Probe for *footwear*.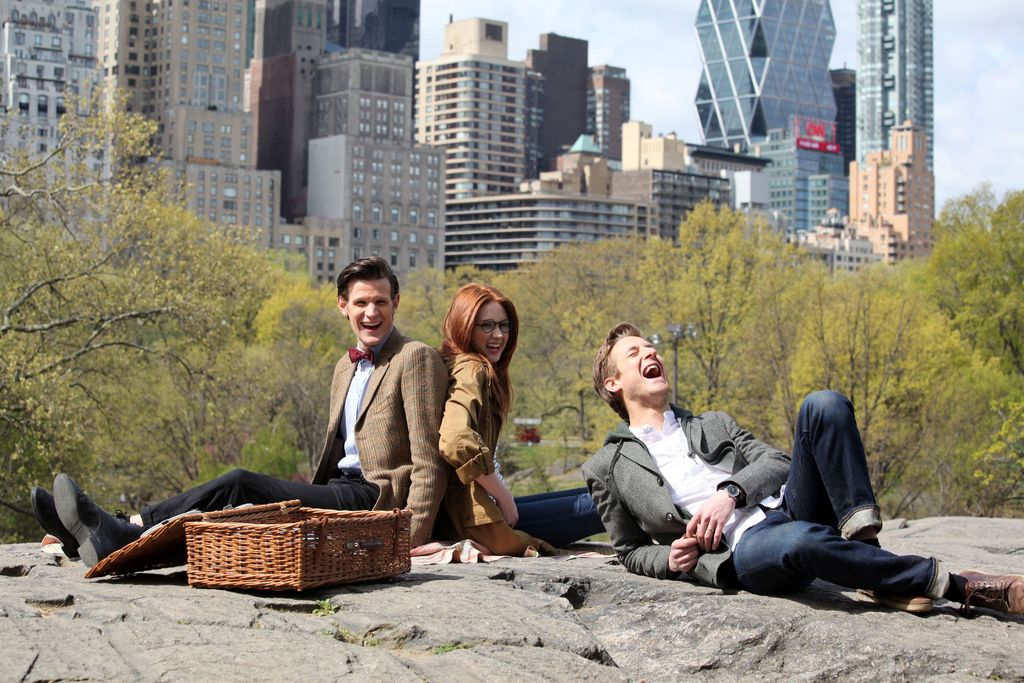
Probe result: rect(50, 472, 141, 571).
